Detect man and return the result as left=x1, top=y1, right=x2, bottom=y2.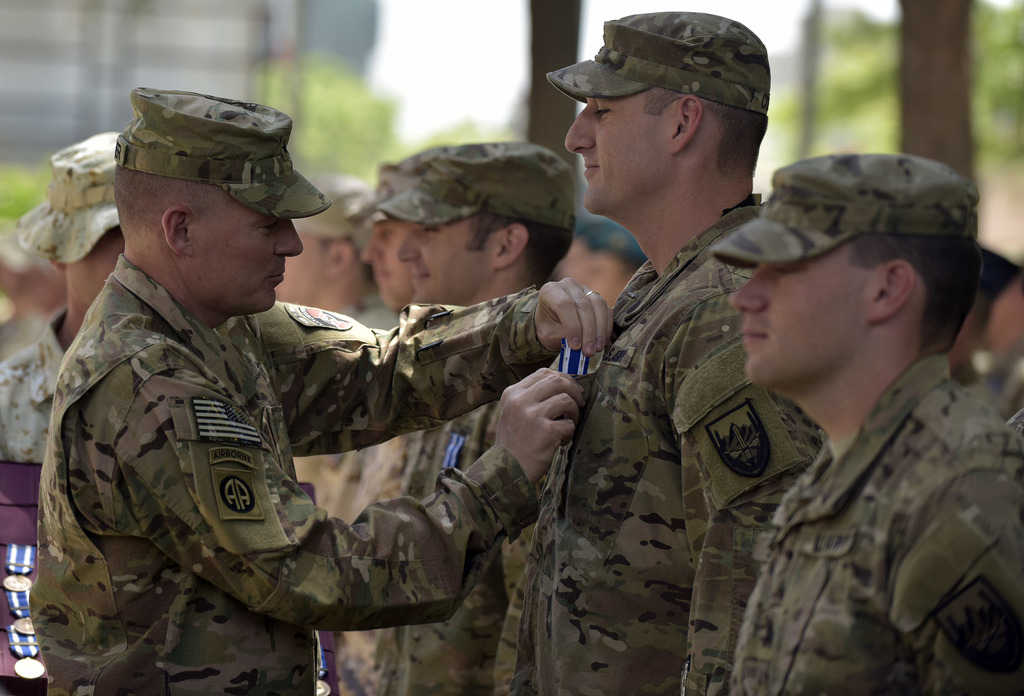
left=324, top=173, right=555, bottom=695.
